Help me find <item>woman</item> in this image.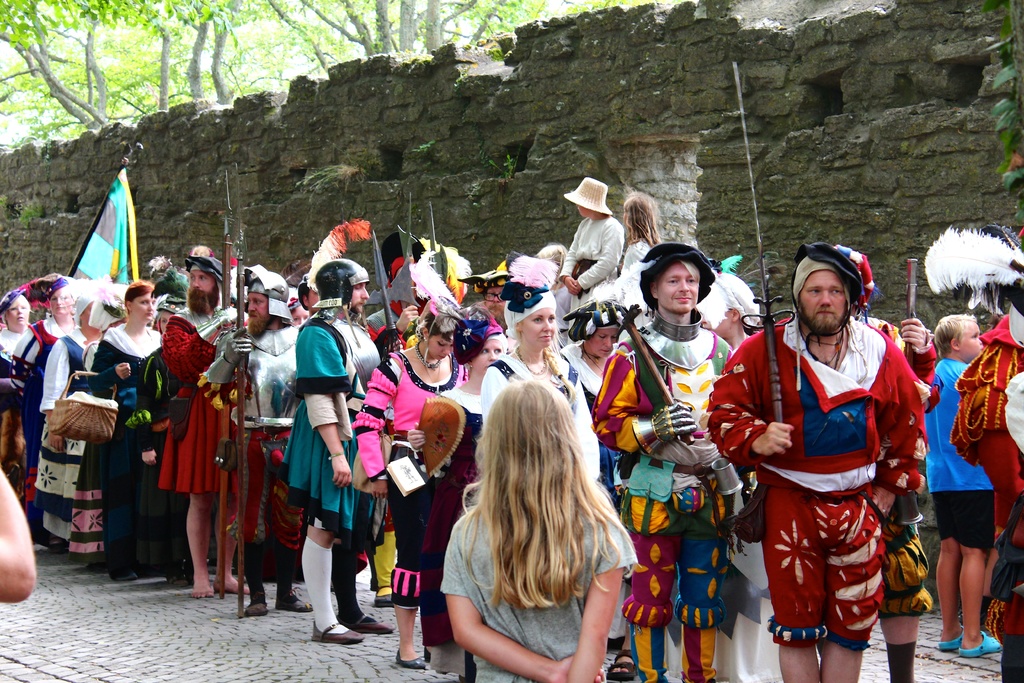
Found it: left=479, top=253, right=605, bottom=488.
